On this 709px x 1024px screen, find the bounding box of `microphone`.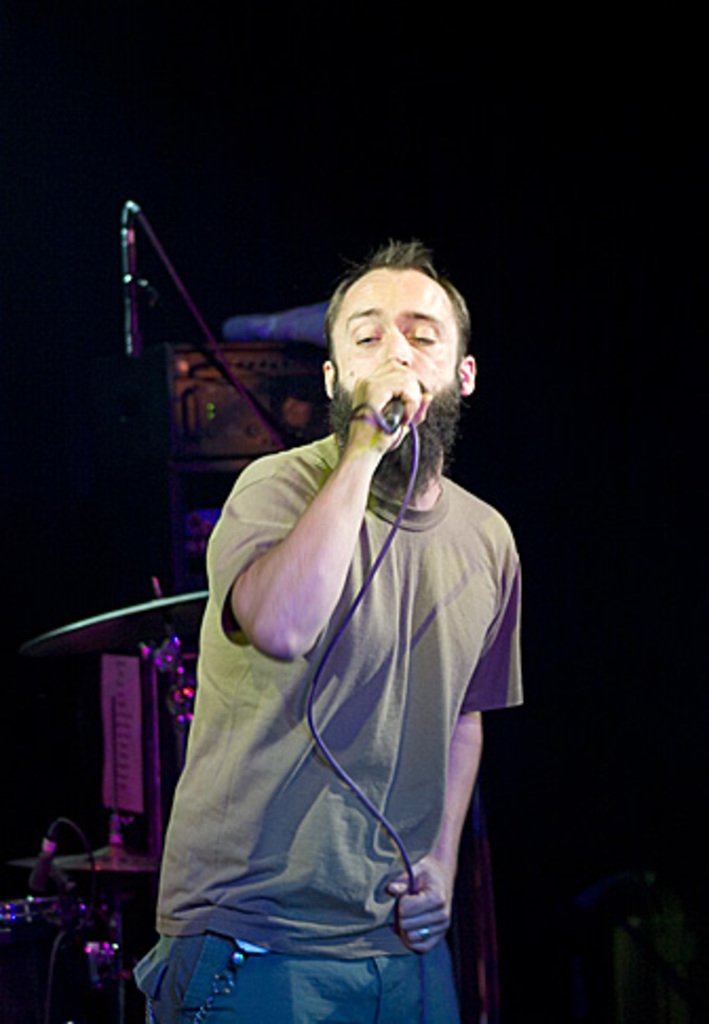
Bounding box: <bbox>106, 194, 171, 374</bbox>.
